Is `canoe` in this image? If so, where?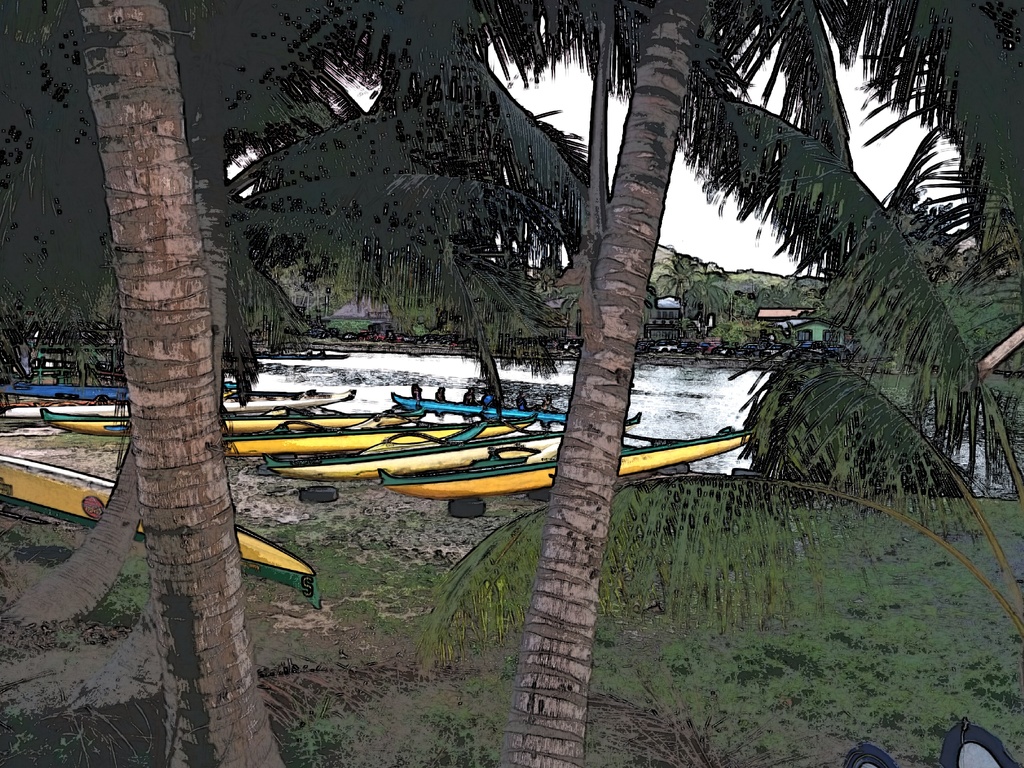
Yes, at rect(0, 452, 319, 609).
